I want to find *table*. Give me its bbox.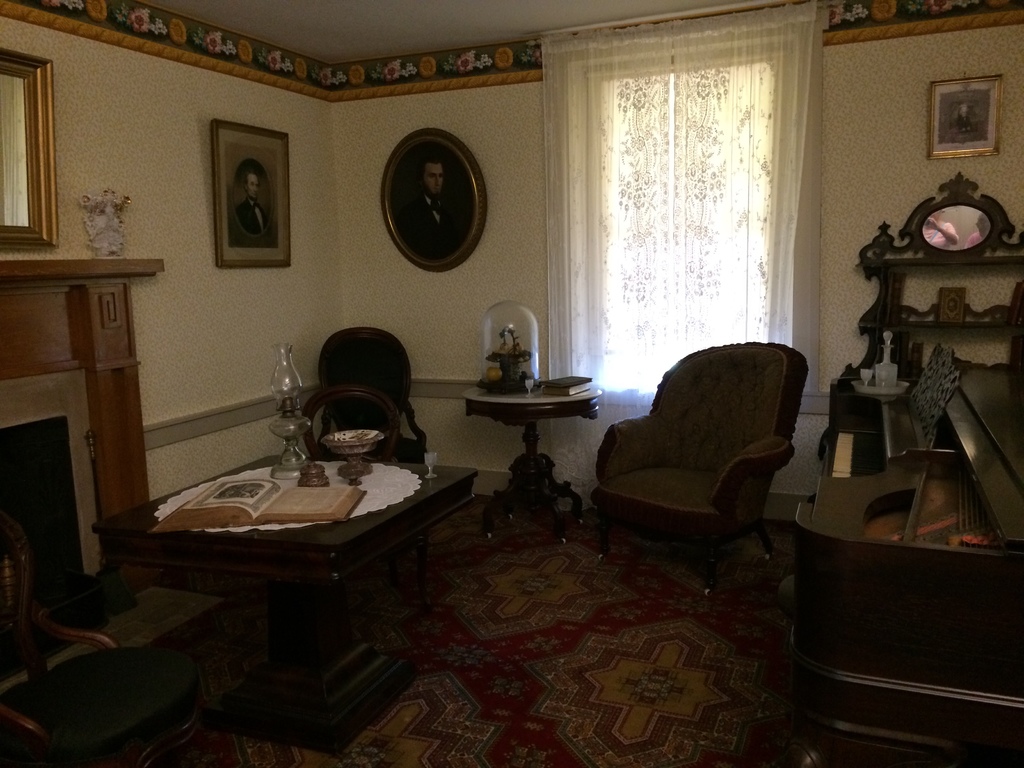
bbox(465, 385, 596, 536).
